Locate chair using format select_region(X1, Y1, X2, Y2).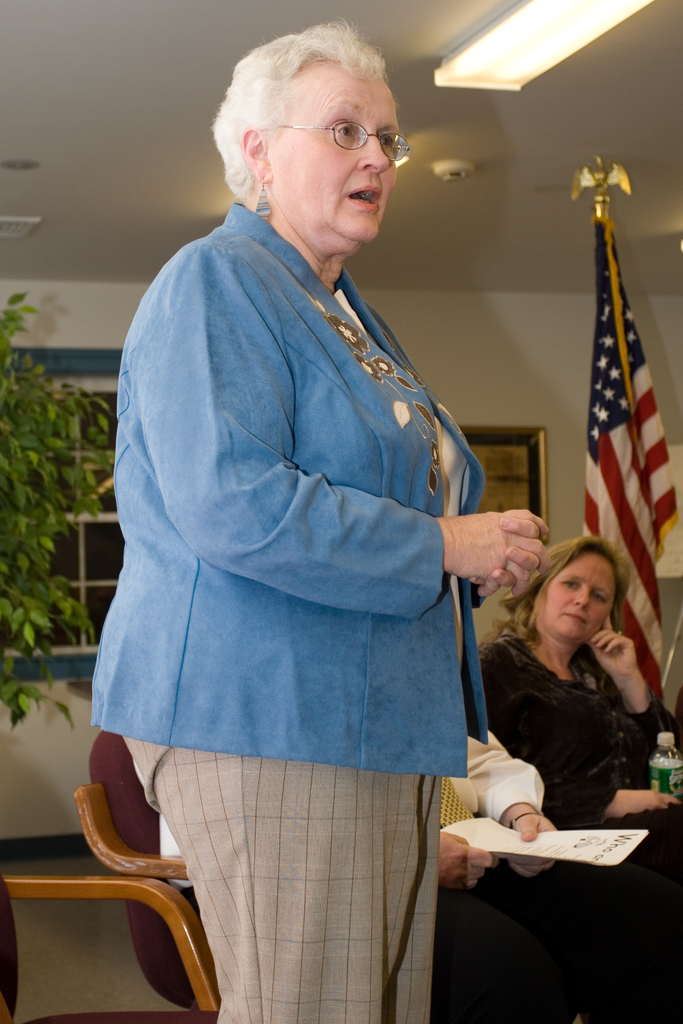
select_region(0, 860, 218, 1023).
